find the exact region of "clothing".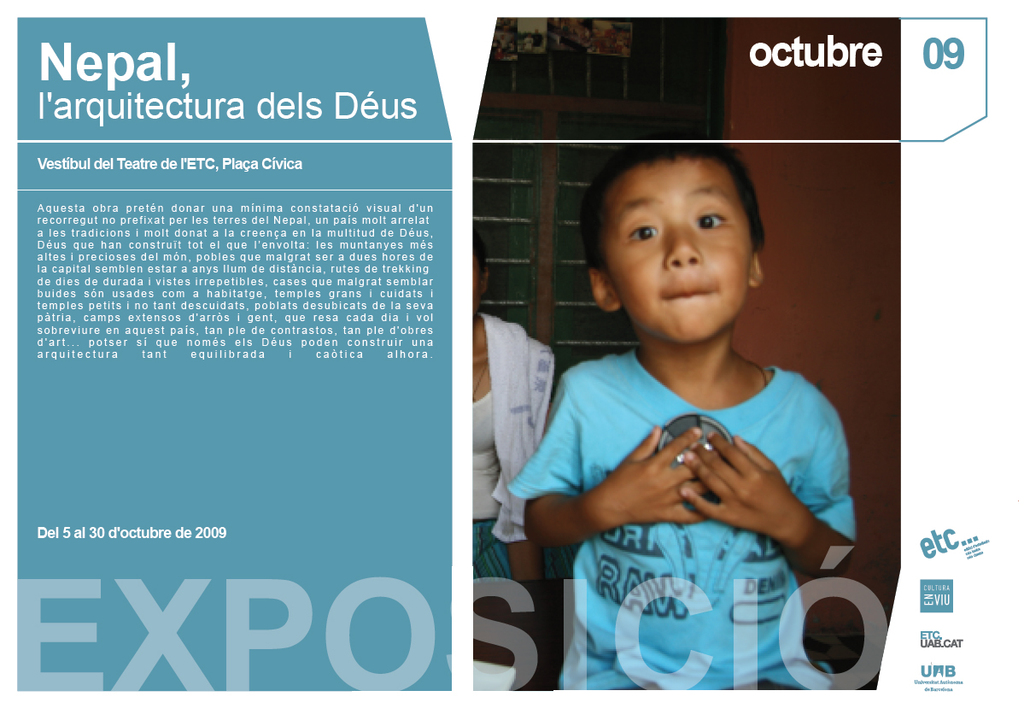
Exact region: 474,315,563,581.
